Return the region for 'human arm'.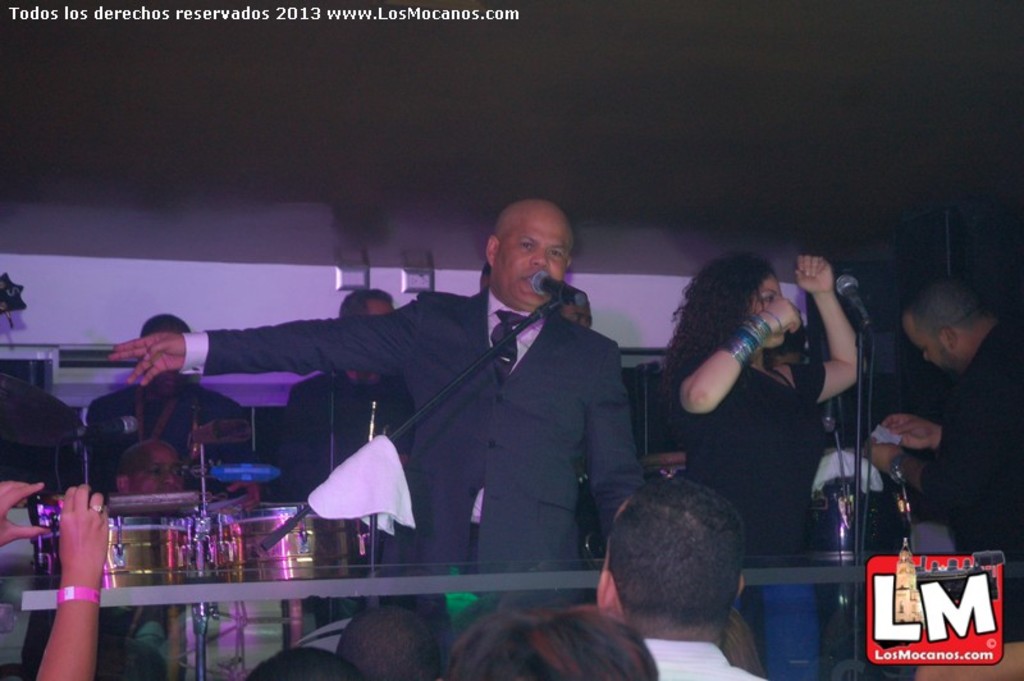
pyautogui.locateOnScreen(88, 396, 151, 457).
